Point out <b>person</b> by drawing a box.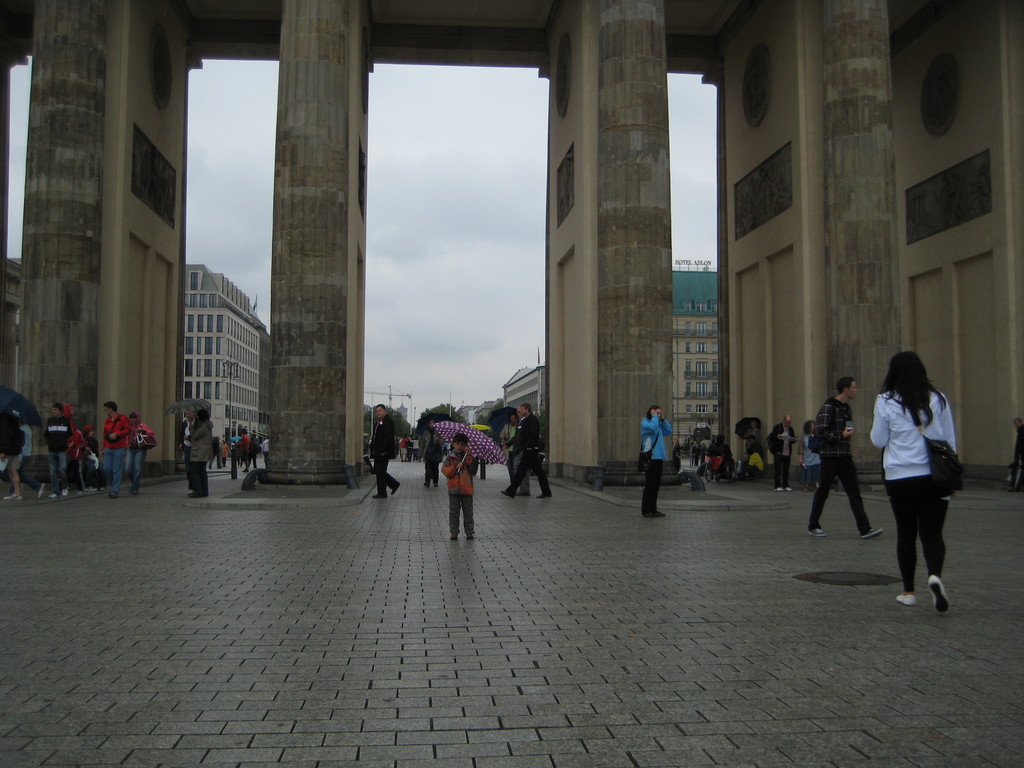
(left=70, top=419, right=82, bottom=495).
